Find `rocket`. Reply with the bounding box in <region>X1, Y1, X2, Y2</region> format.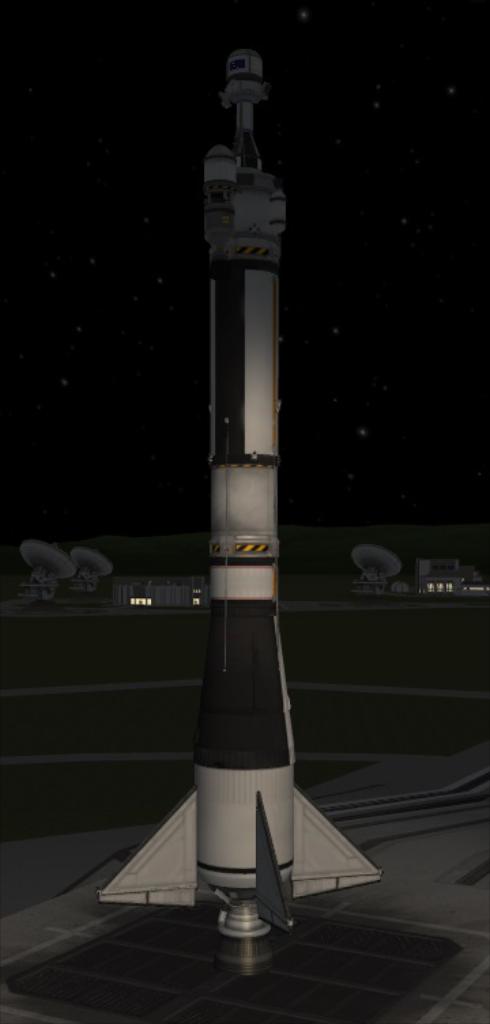
<region>95, 39, 376, 986</region>.
